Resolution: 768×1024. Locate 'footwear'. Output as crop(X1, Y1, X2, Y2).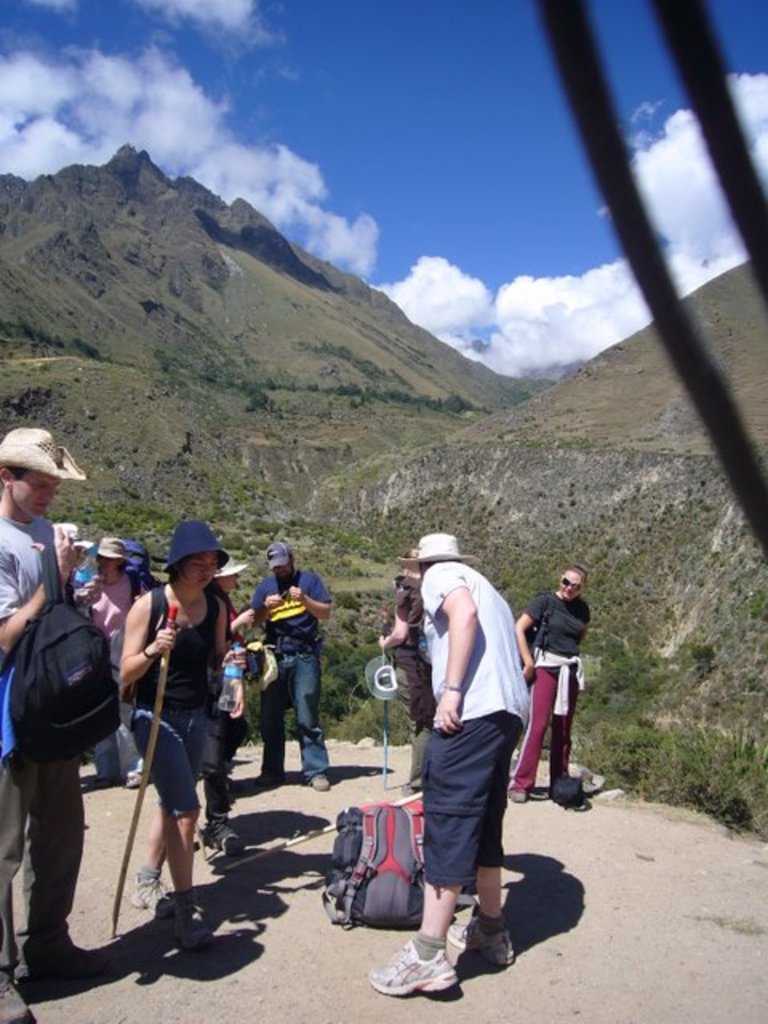
crop(165, 898, 219, 954).
